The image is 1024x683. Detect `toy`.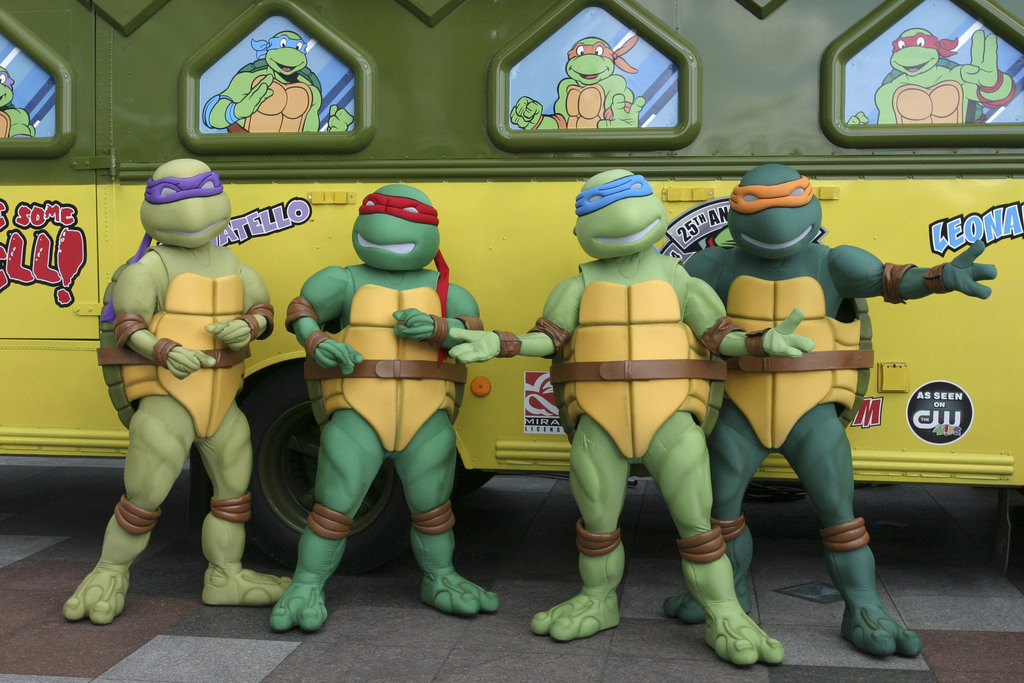
Detection: <box>849,28,1011,126</box>.
